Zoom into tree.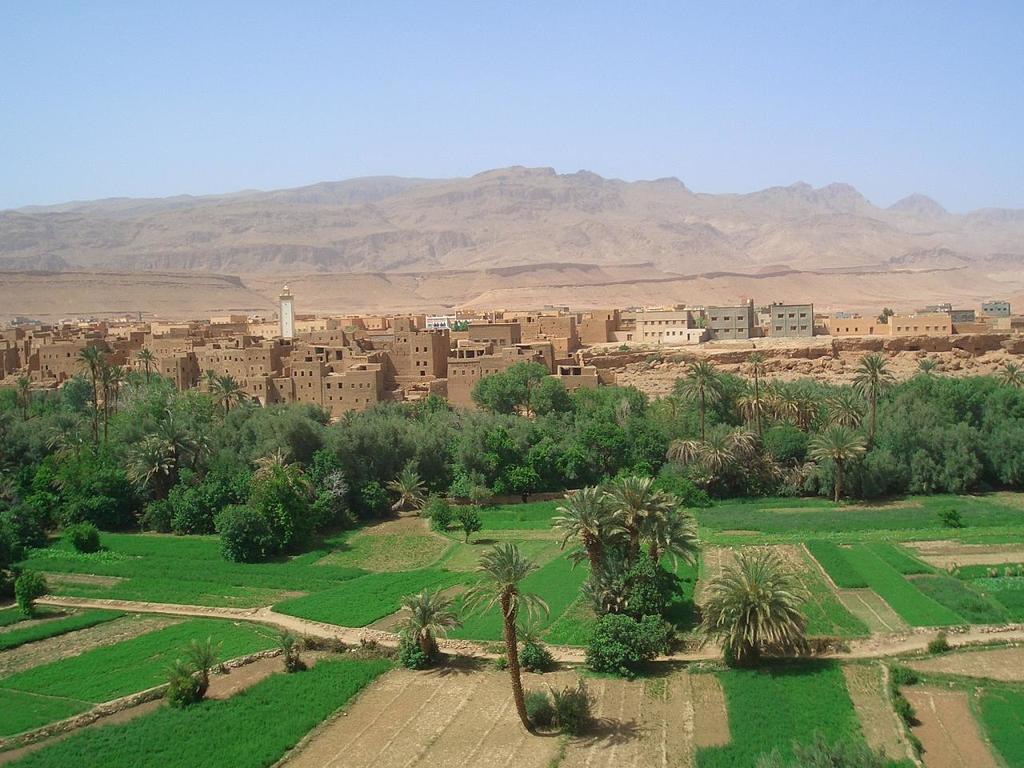
Zoom target: locate(694, 366, 750, 430).
